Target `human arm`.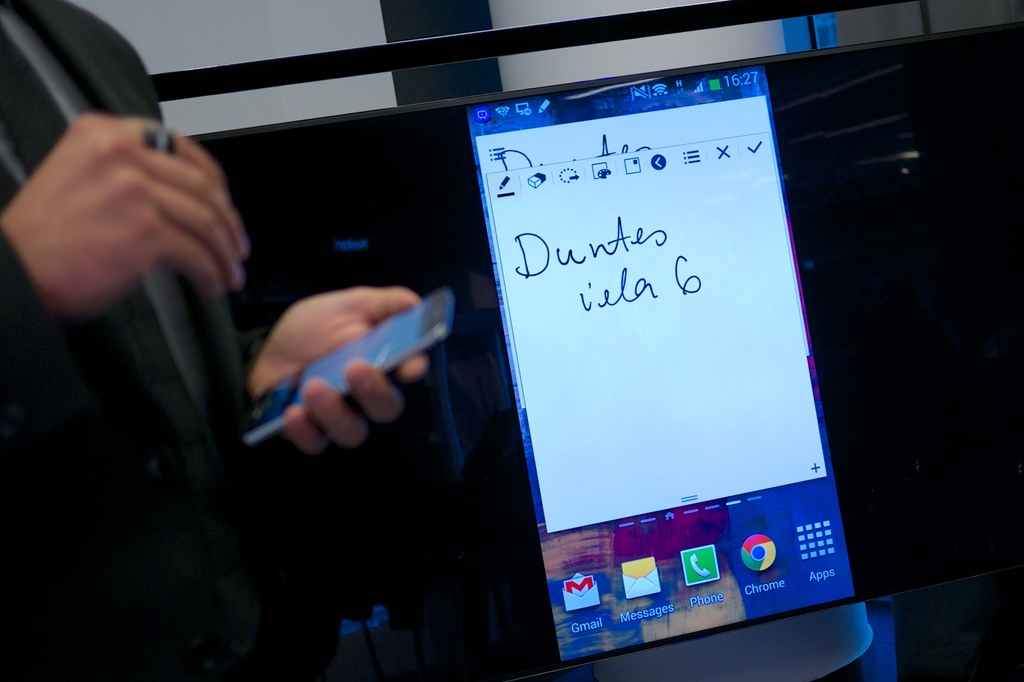
Target region: crop(239, 260, 431, 456).
